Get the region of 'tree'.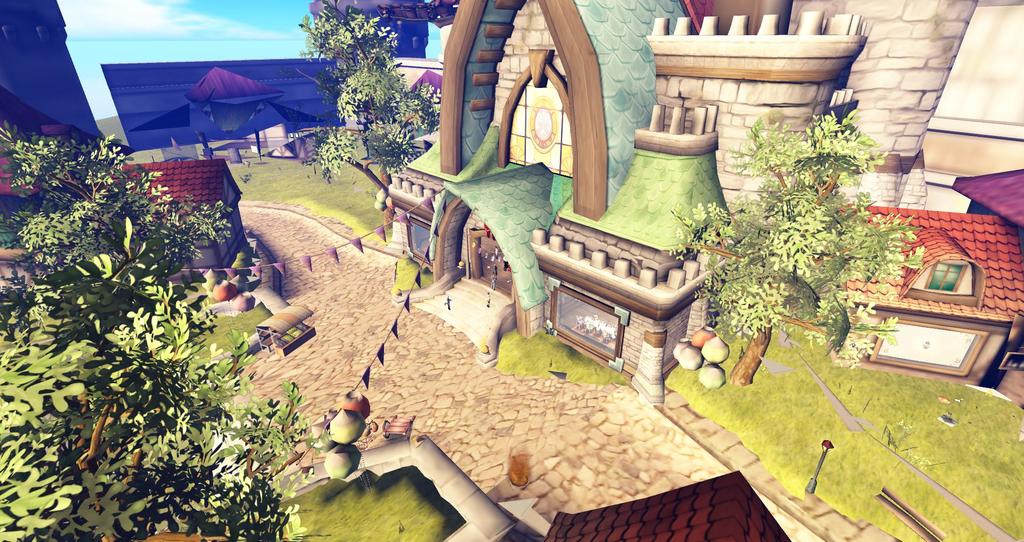
685:86:916:370.
